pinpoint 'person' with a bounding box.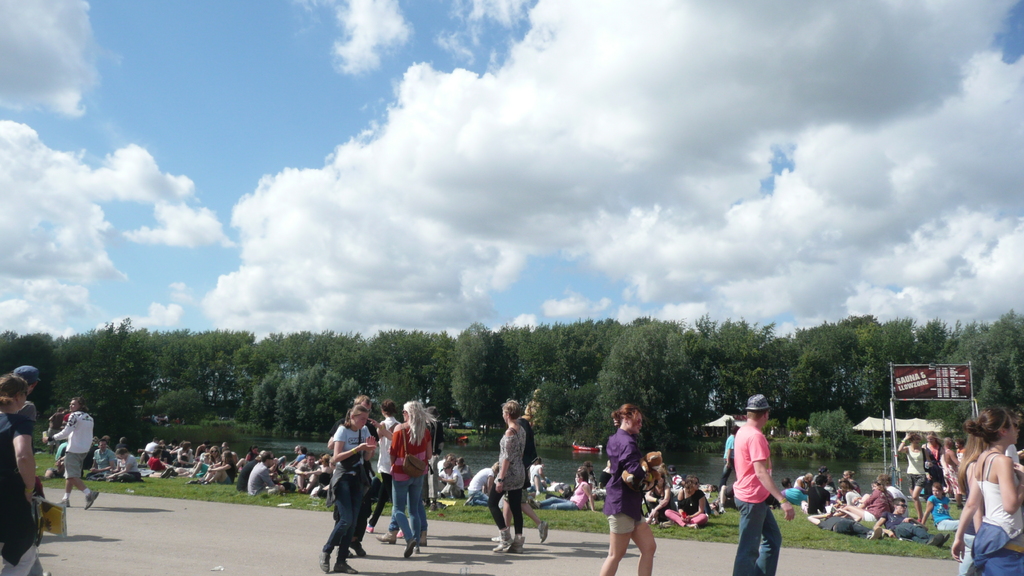
region(324, 396, 430, 575).
